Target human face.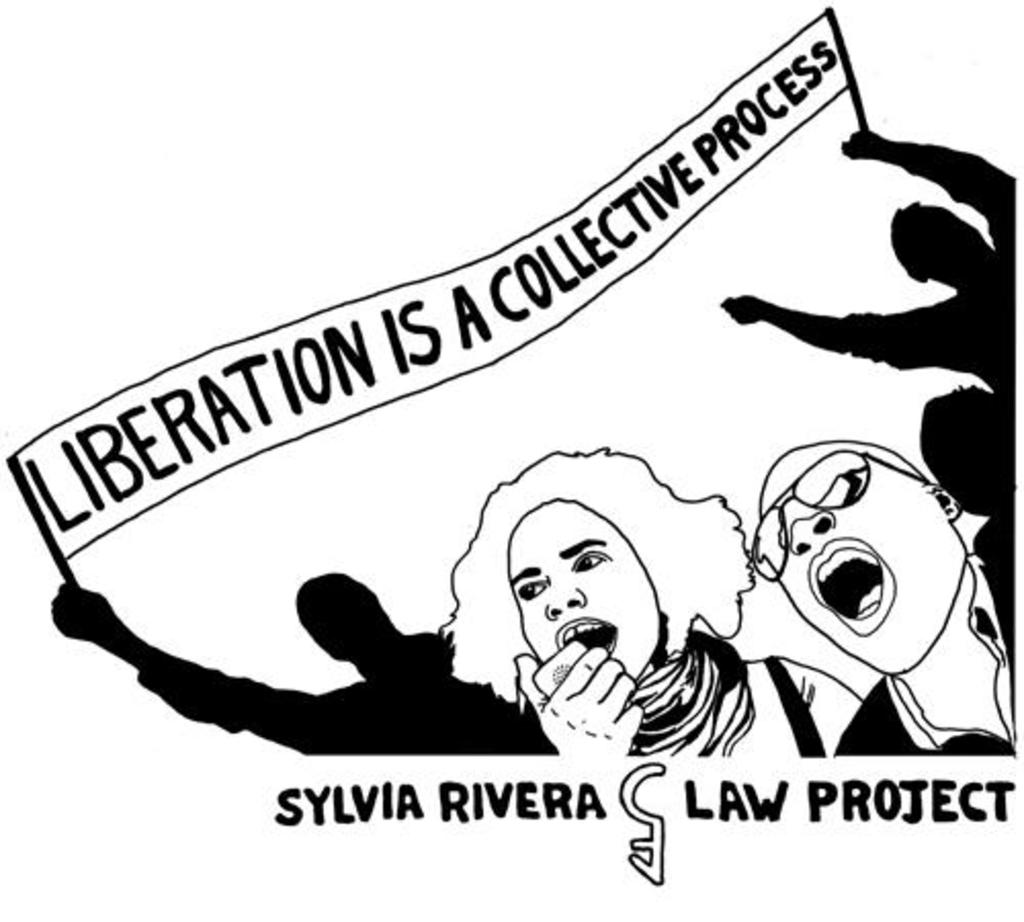
Target region: [left=506, top=500, right=659, bottom=686].
